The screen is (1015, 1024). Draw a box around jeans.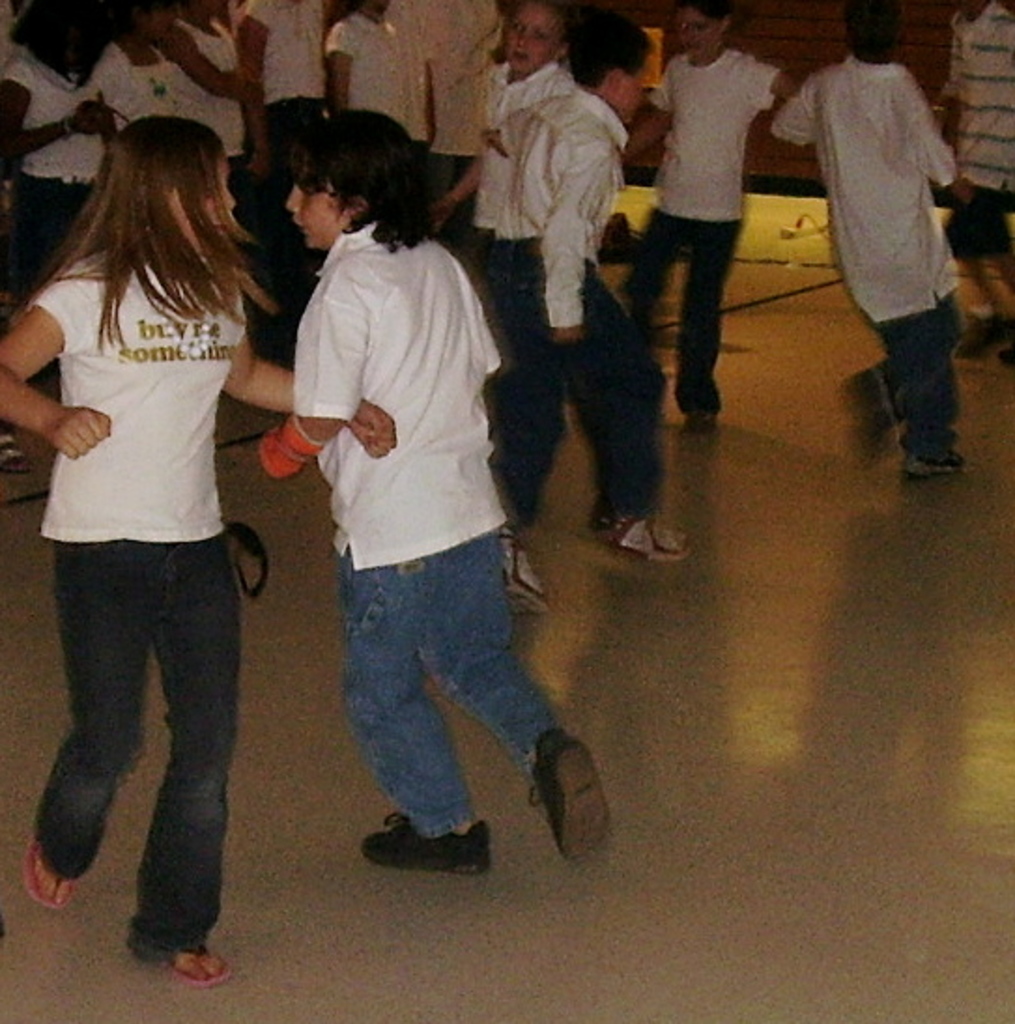
0/170/105/301.
